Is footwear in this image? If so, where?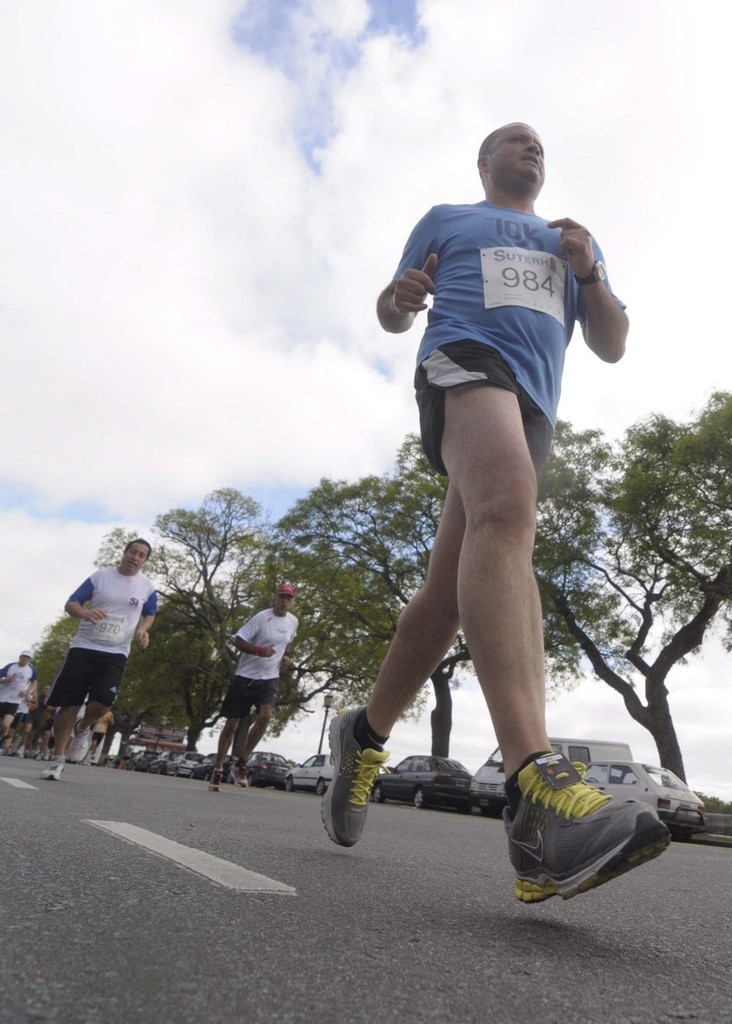
Yes, at l=69, t=727, r=95, b=765.
